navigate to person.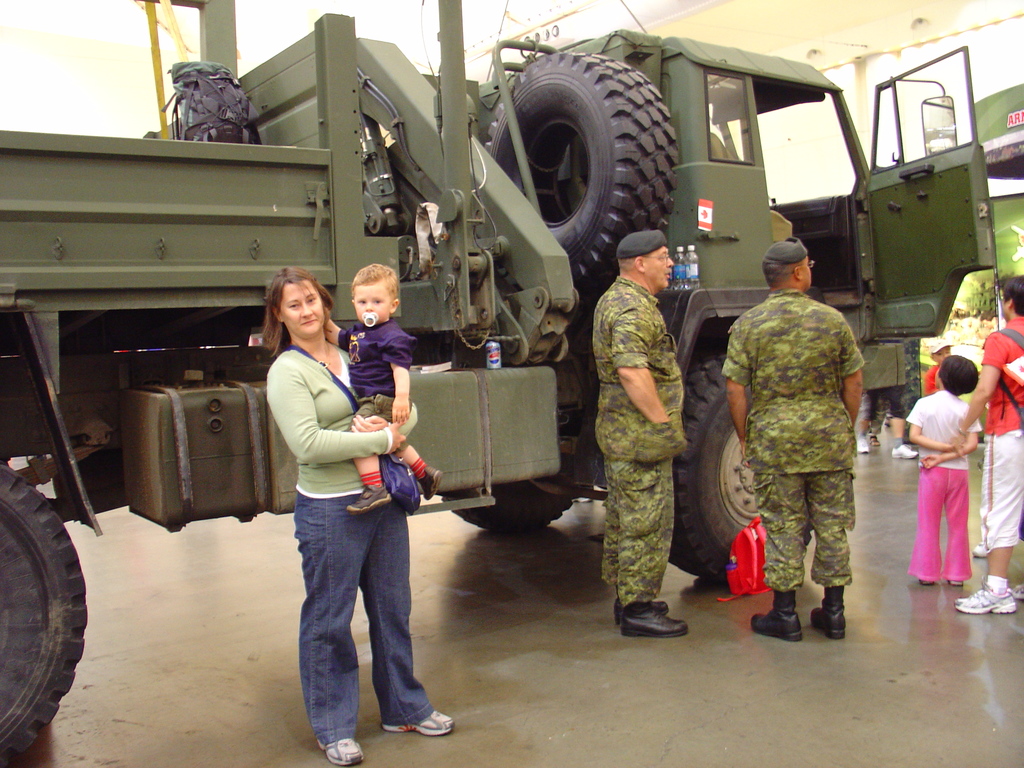
Navigation target: l=717, t=236, r=868, b=650.
